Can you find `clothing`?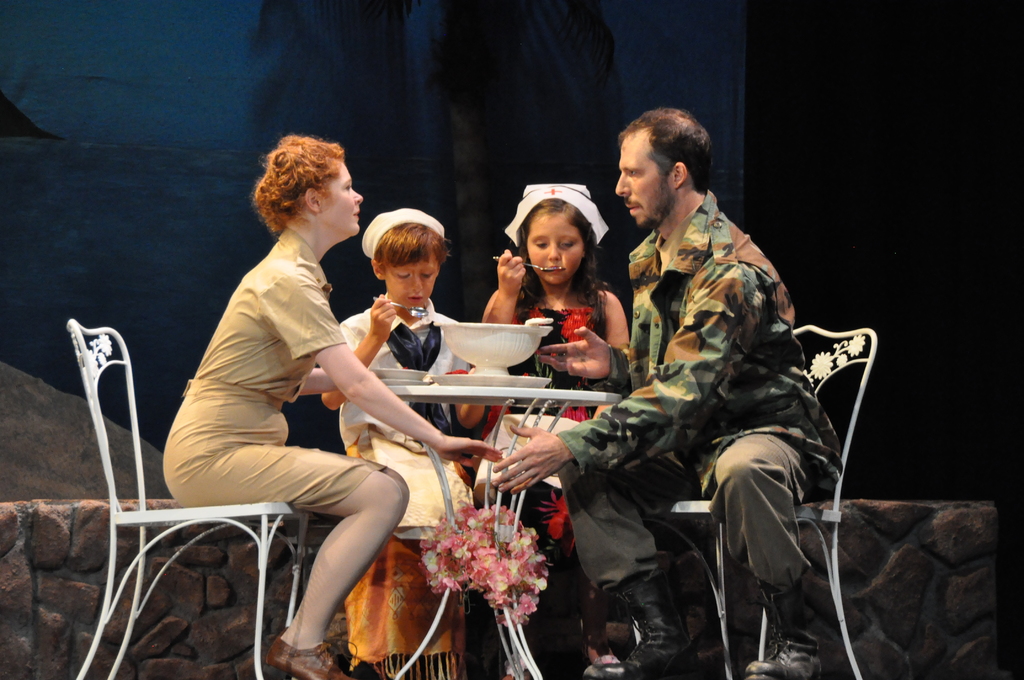
Yes, bounding box: 162/227/388/514.
